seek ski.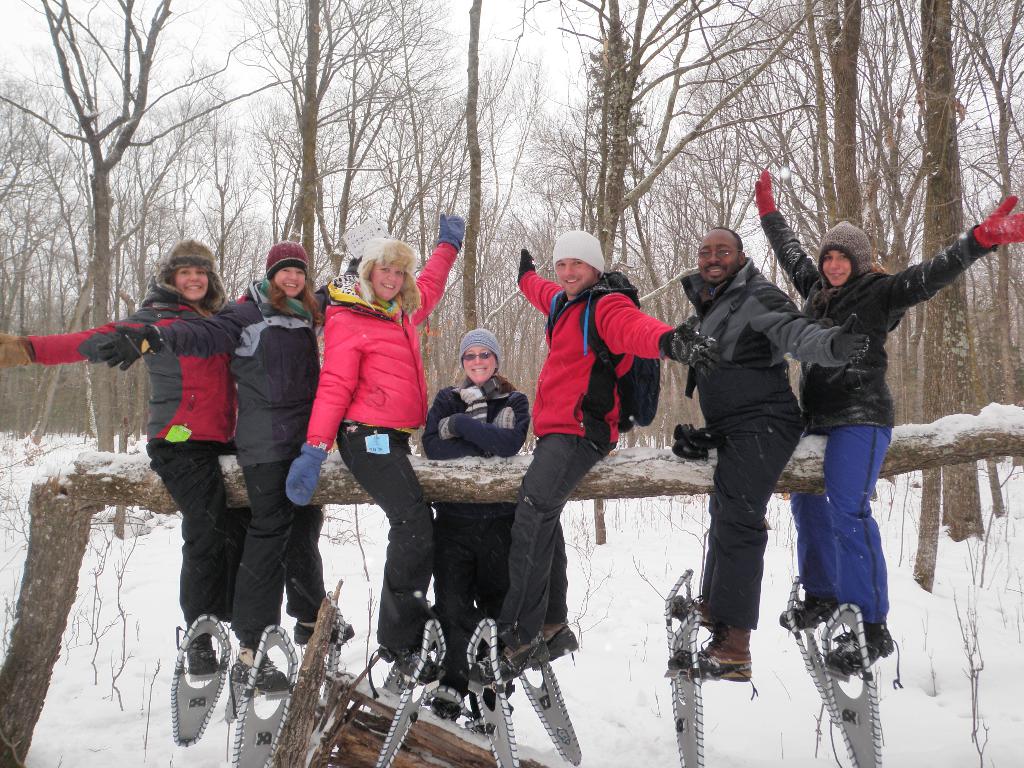
[left=822, top=604, right=881, bottom=767].
